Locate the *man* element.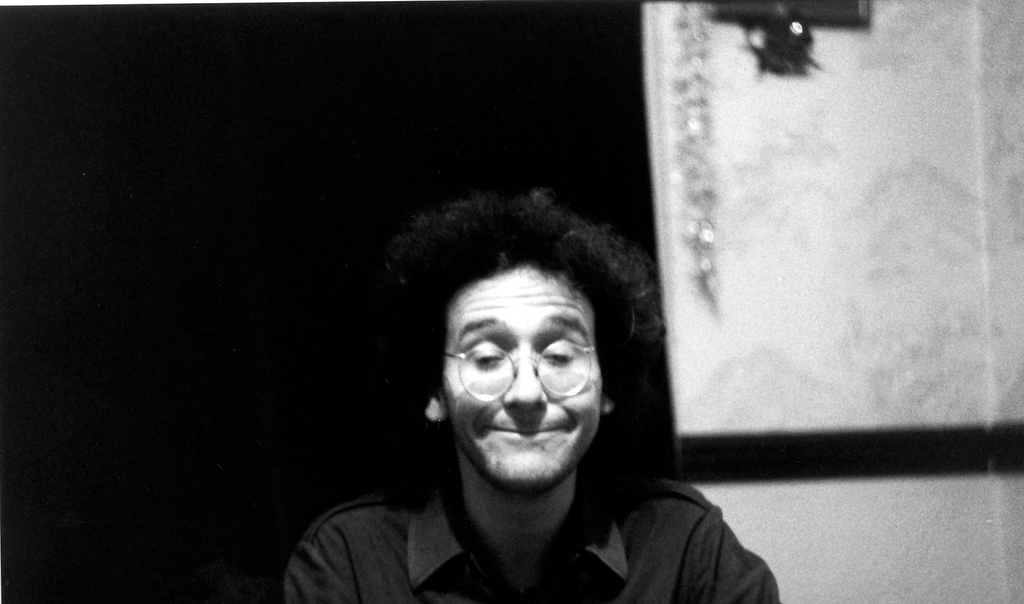
Element bbox: select_region(262, 175, 773, 599).
